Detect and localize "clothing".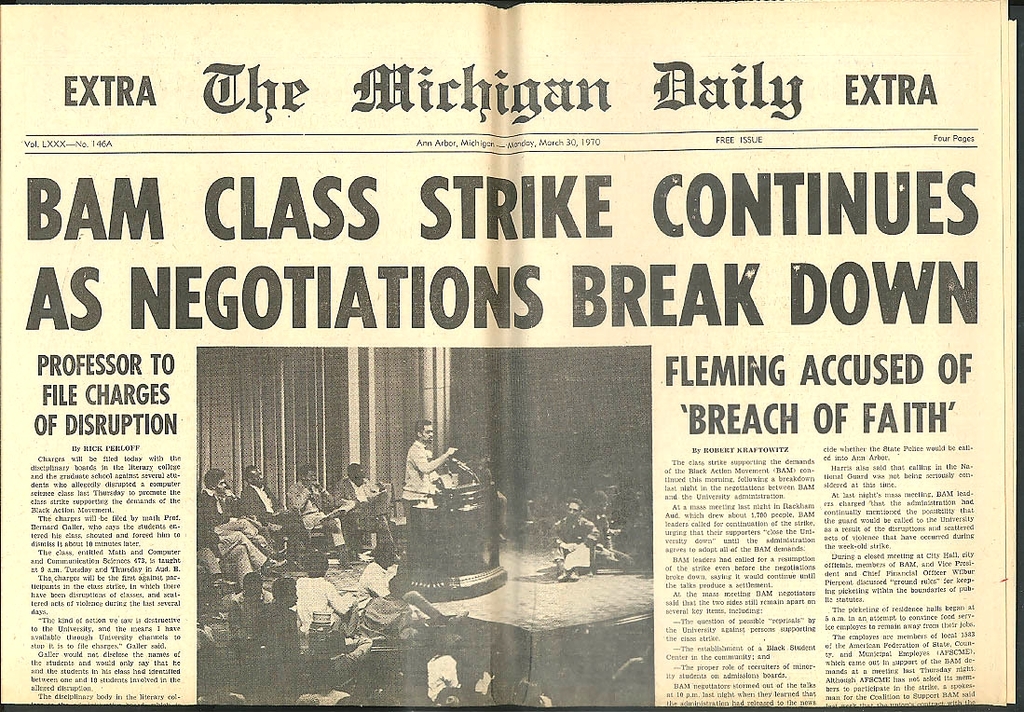
Localized at 549,513,605,572.
